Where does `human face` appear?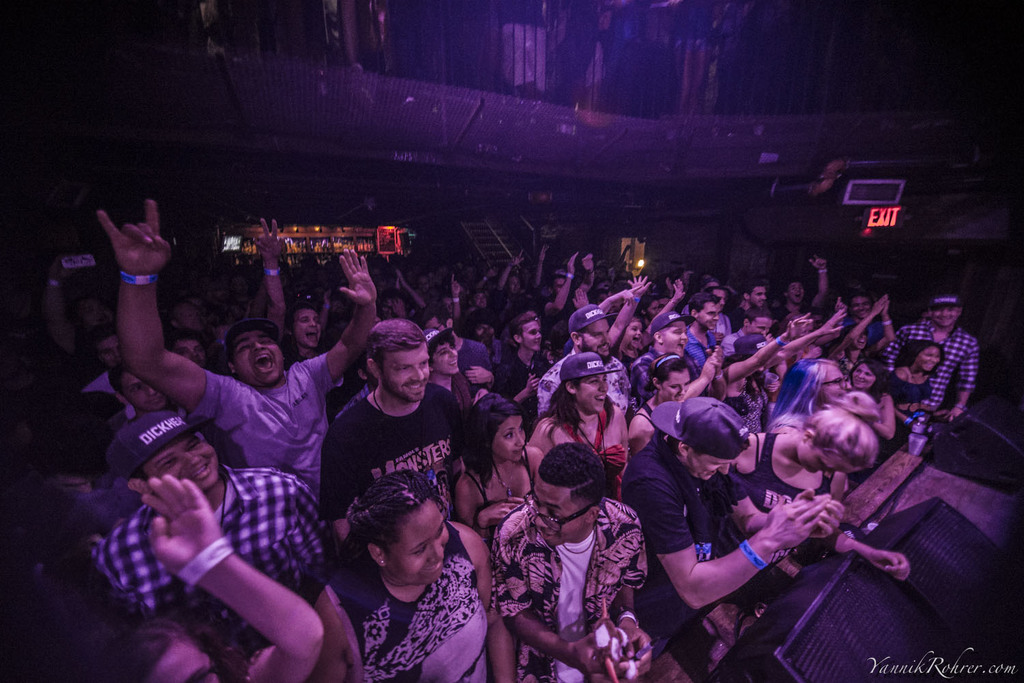
Appears at detection(521, 319, 542, 350).
